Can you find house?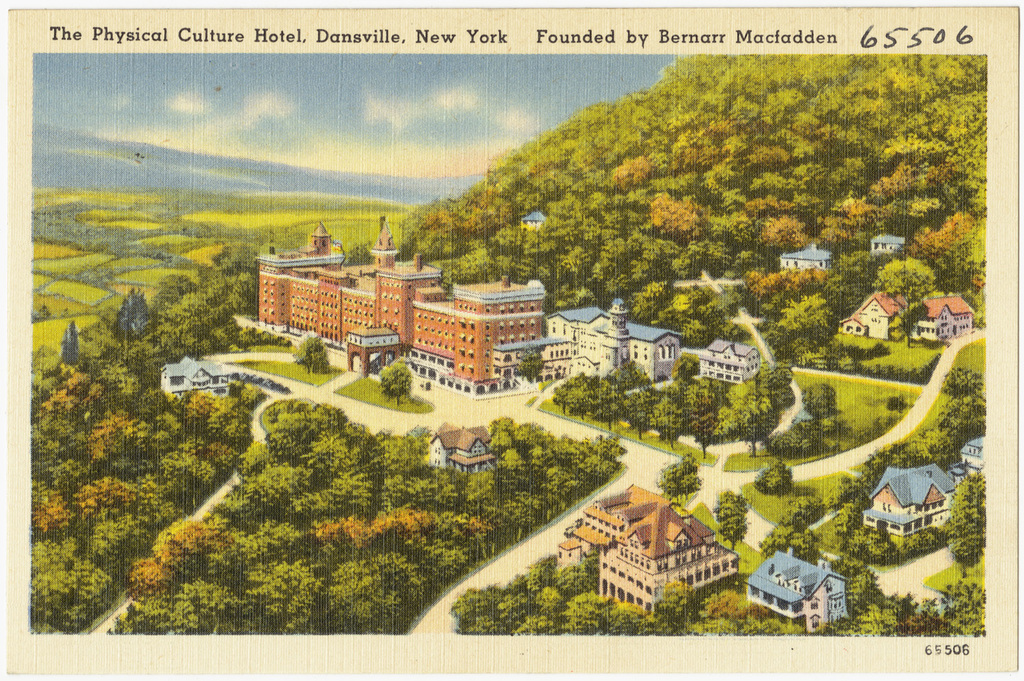
Yes, bounding box: BBox(496, 284, 764, 407).
